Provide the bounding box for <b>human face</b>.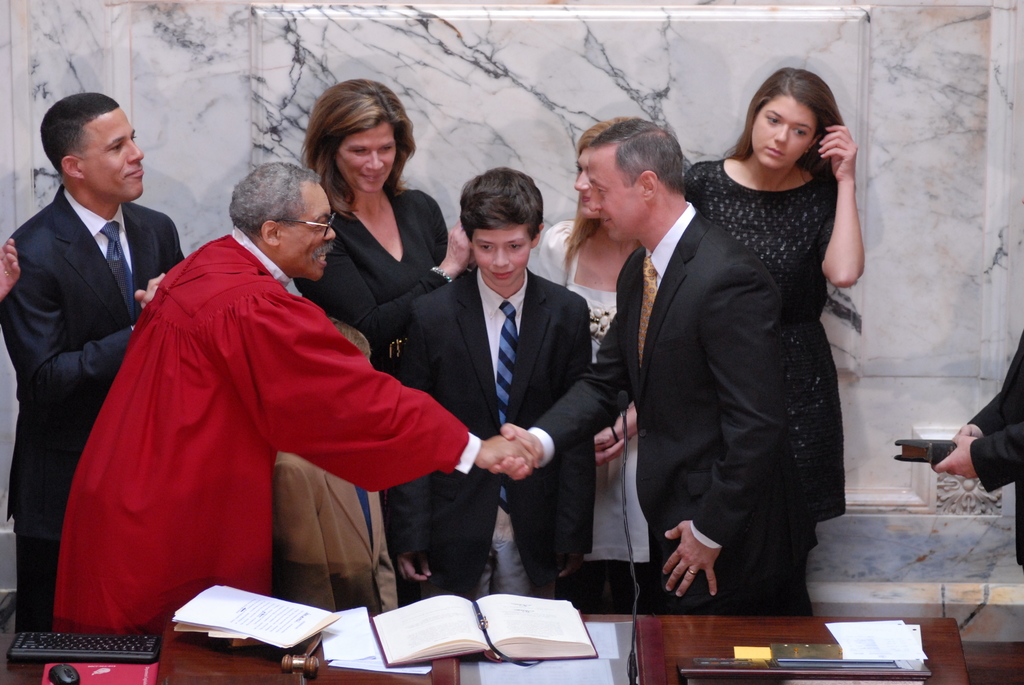
region(345, 119, 397, 195).
